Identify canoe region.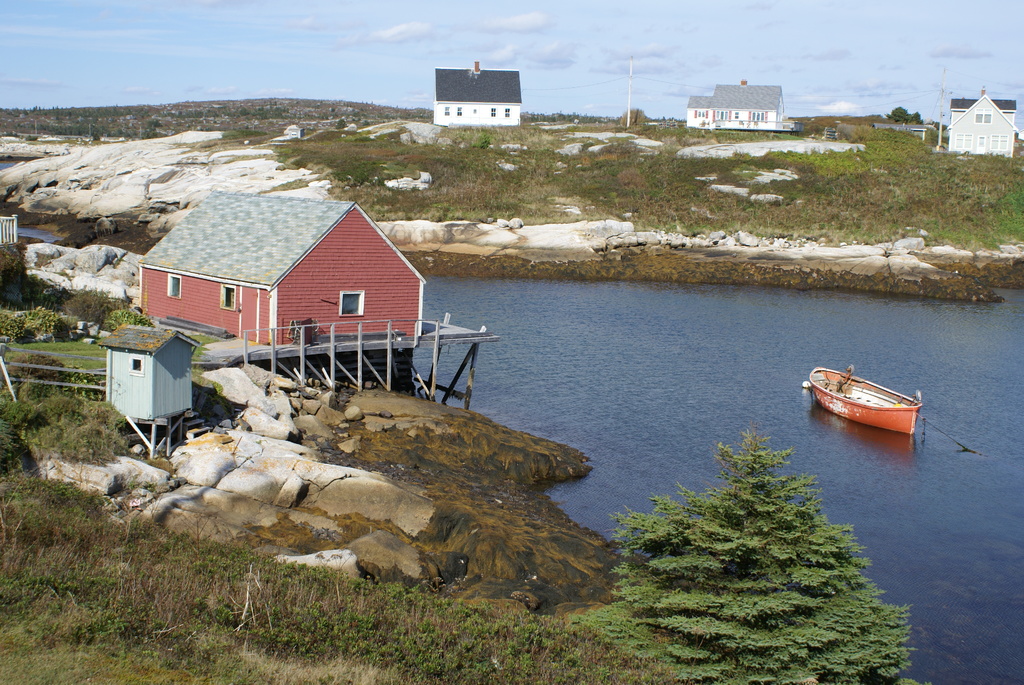
Region: box=[799, 373, 918, 445].
